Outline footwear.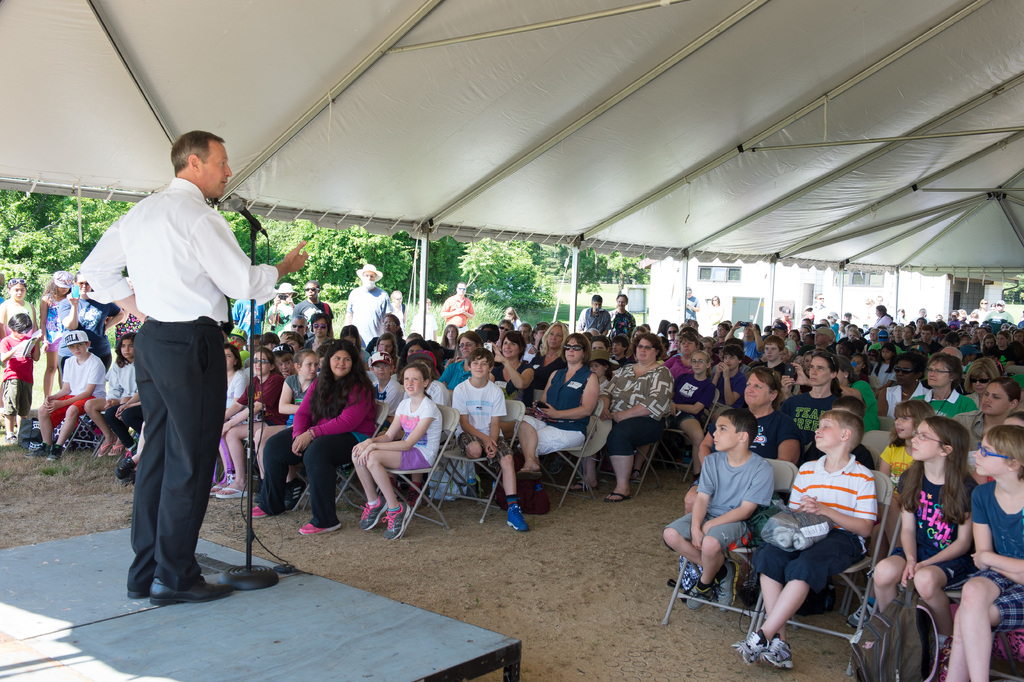
Outline: (left=114, top=463, right=135, bottom=479).
